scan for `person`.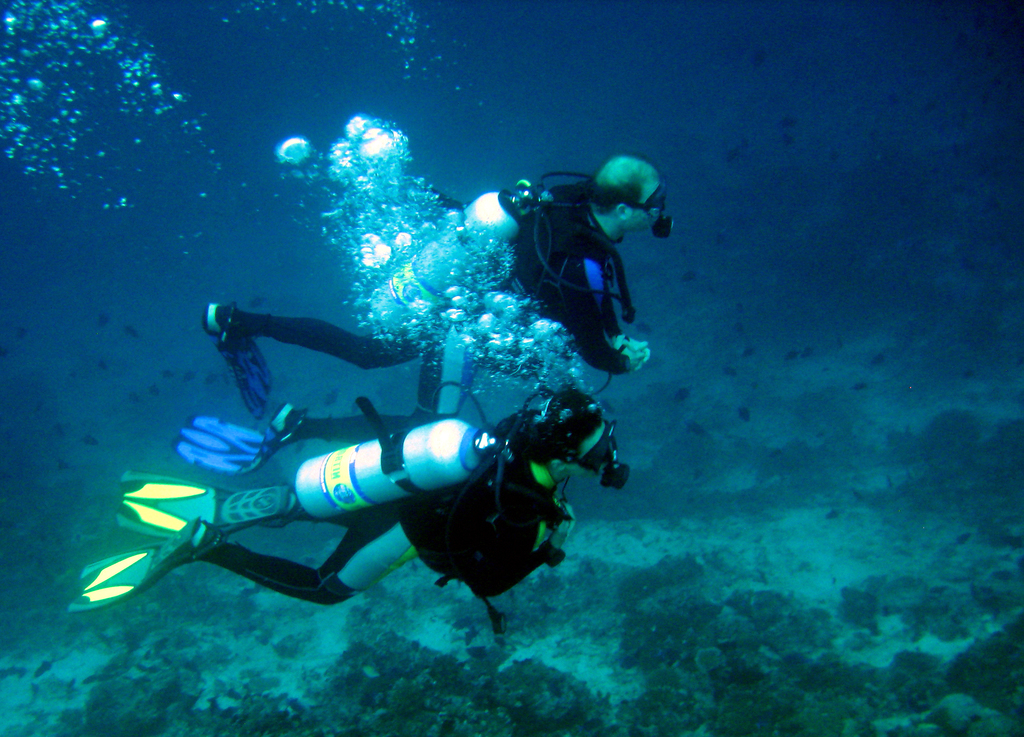
Scan result: x1=206 y1=154 x2=666 y2=400.
